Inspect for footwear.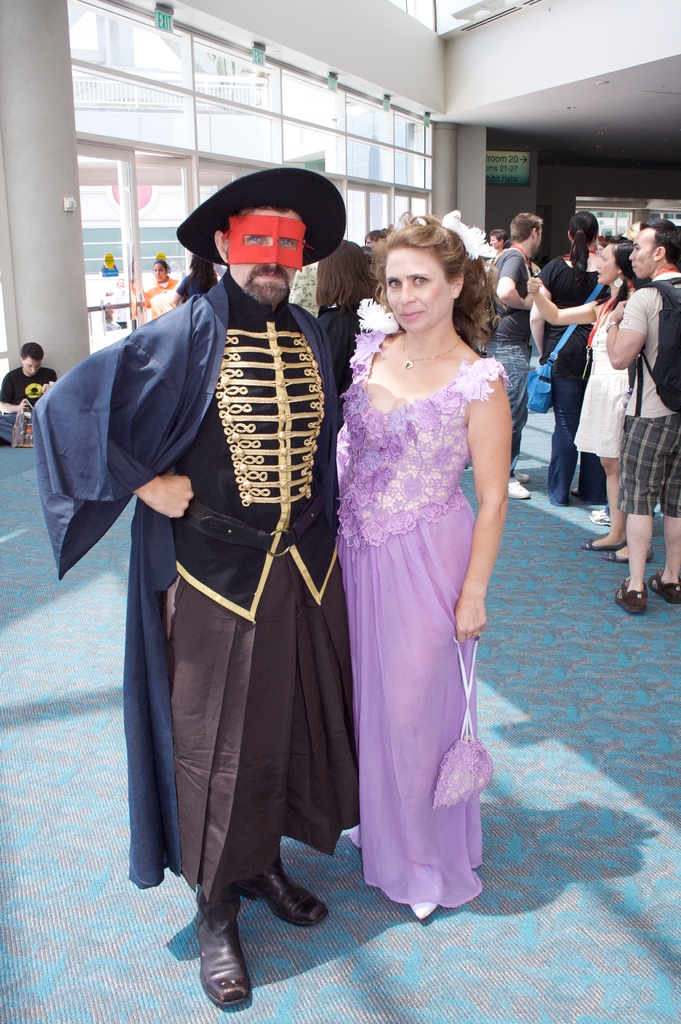
Inspection: x1=510, y1=479, x2=531, y2=498.
